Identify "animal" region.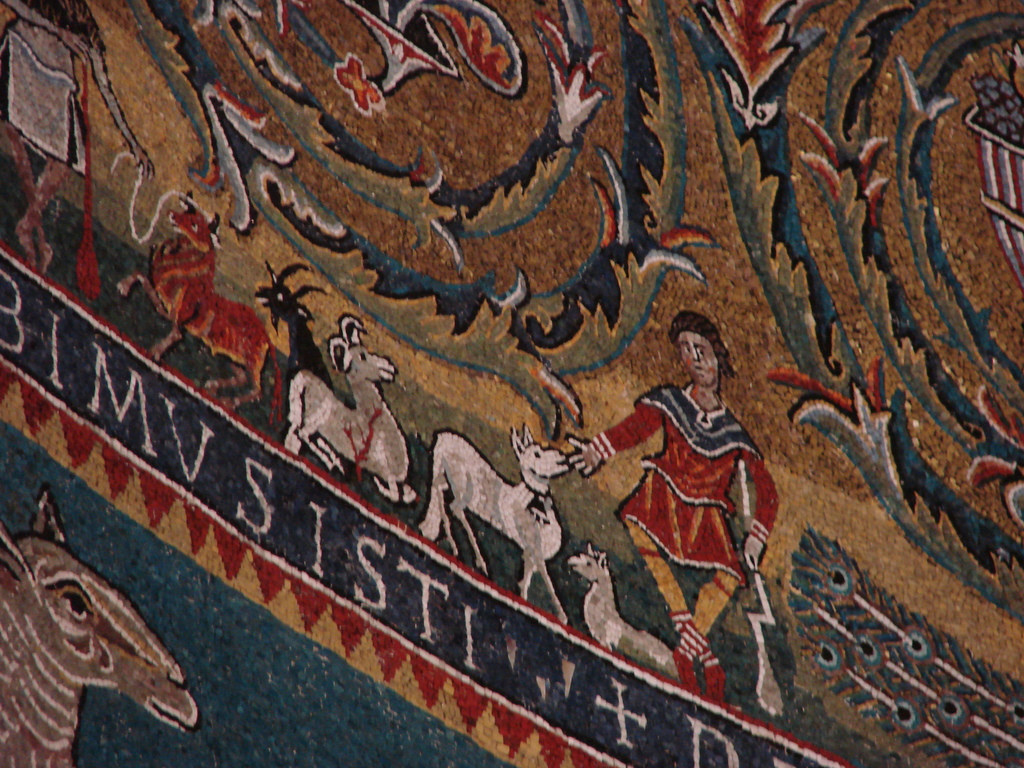
Region: [x1=565, y1=549, x2=678, y2=671].
